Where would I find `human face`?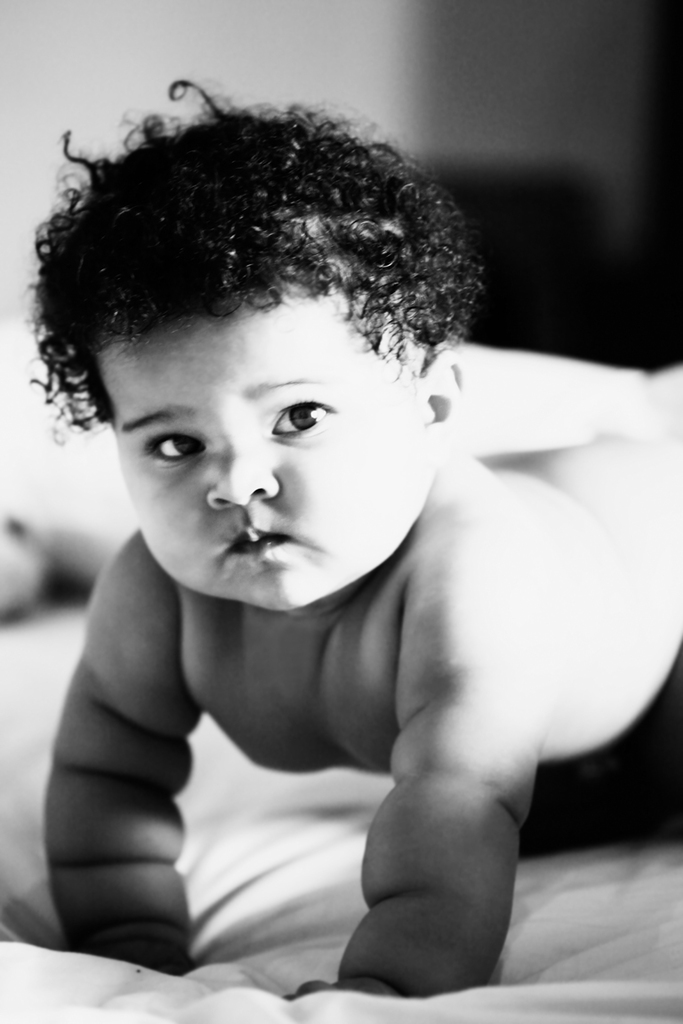
At locate(110, 297, 431, 596).
